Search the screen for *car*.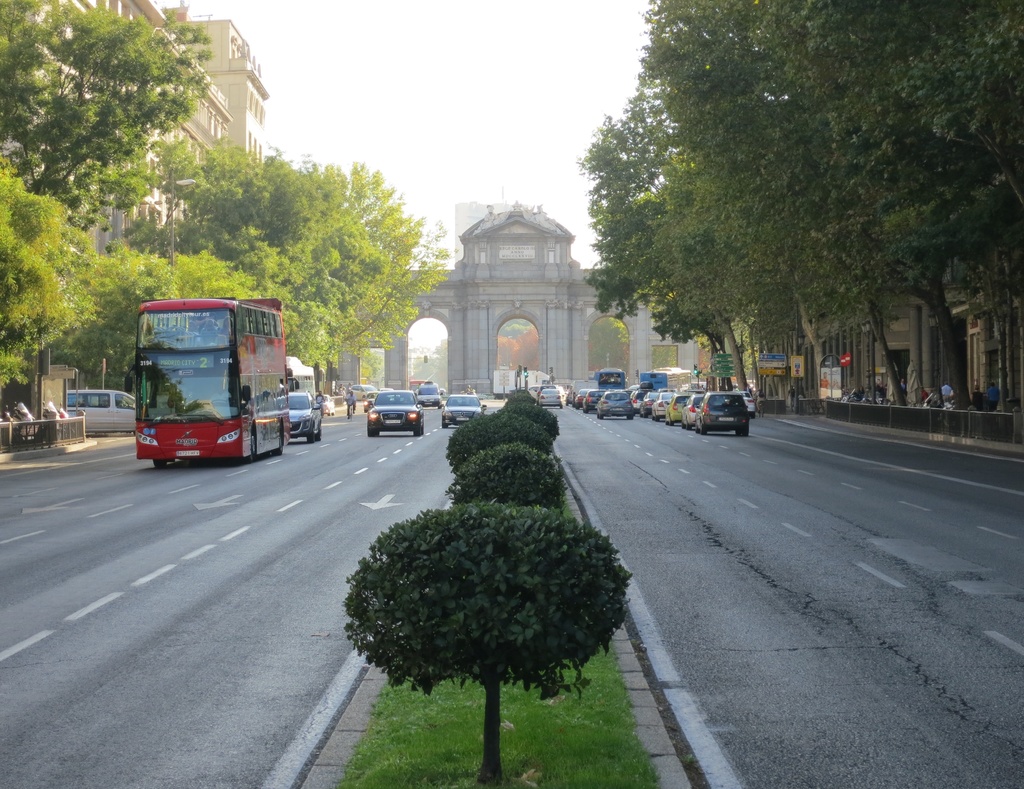
Found at (left=434, top=392, right=490, bottom=430).
